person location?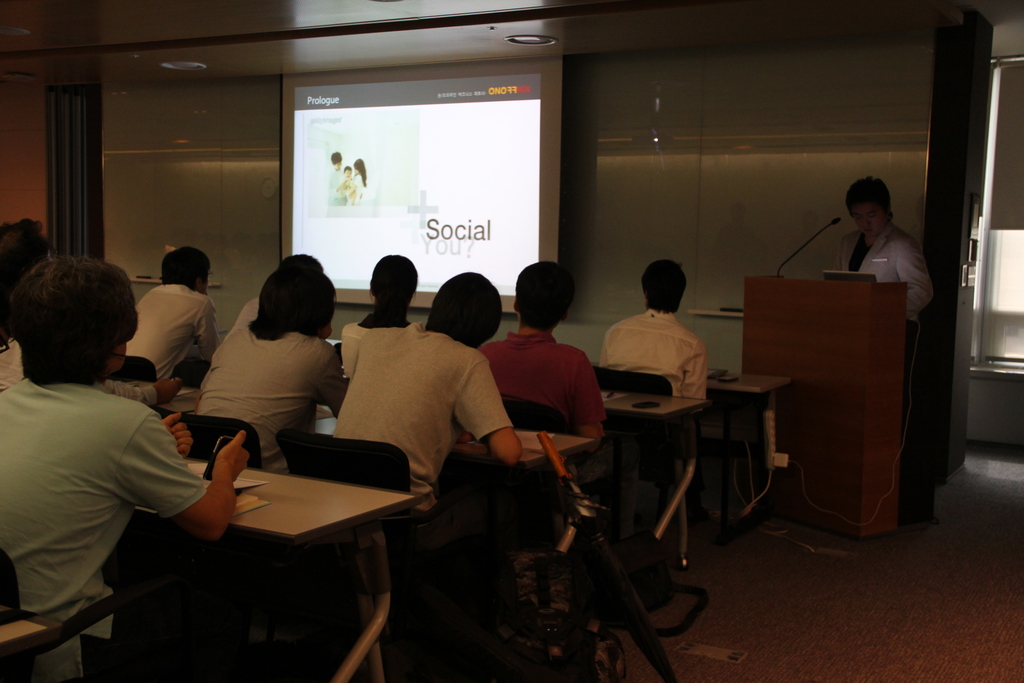
bbox=(831, 172, 940, 325)
